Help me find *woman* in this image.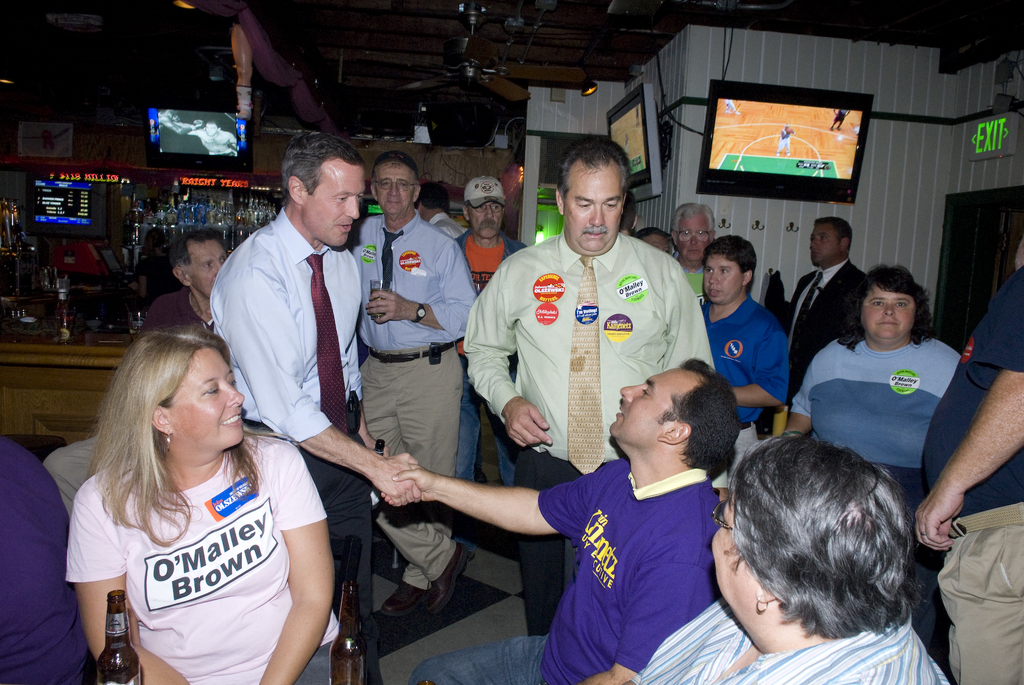
Found it: pyautogui.locateOnScreen(56, 312, 328, 684).
